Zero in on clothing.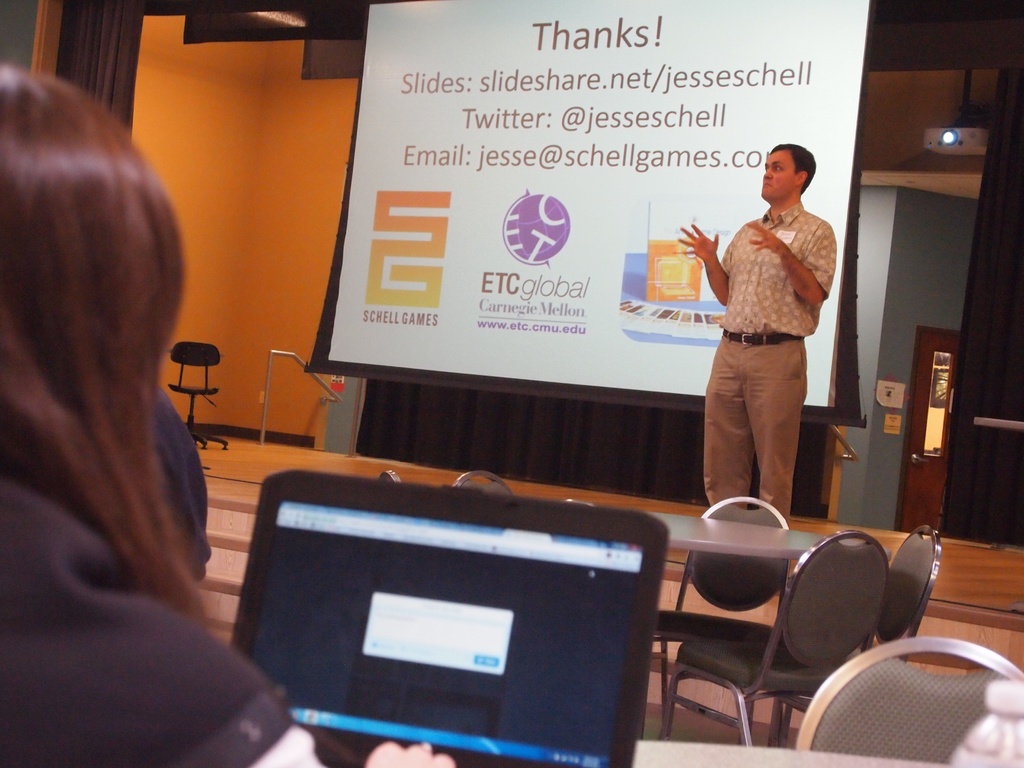
Zeroed in: select_region(701, 209, 823, 492).
